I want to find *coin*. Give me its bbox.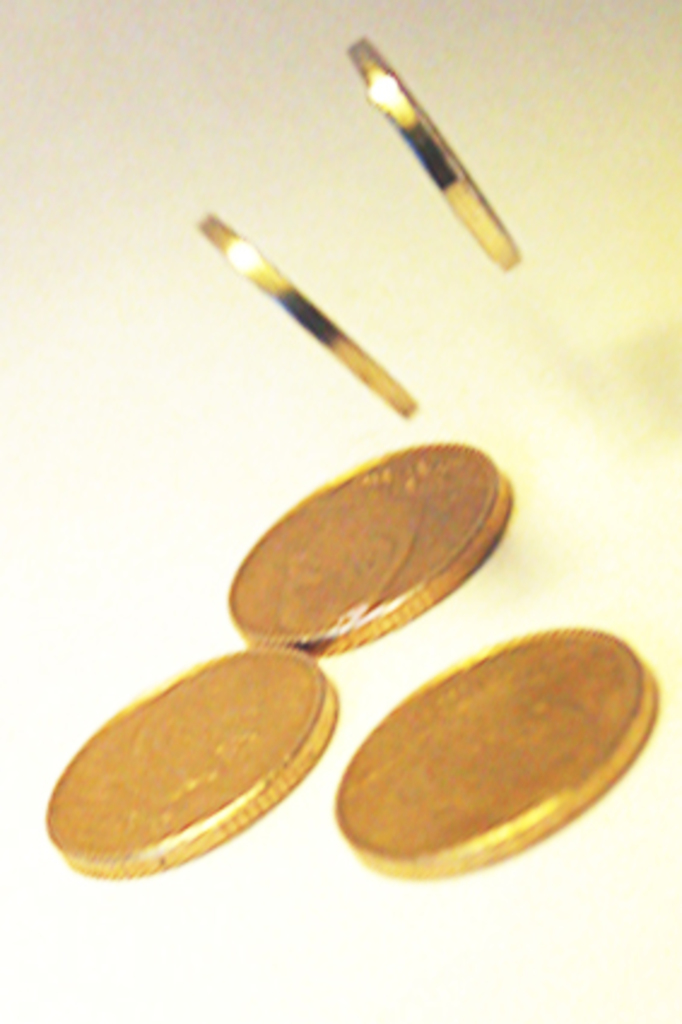
224, 441, 511, 641.
